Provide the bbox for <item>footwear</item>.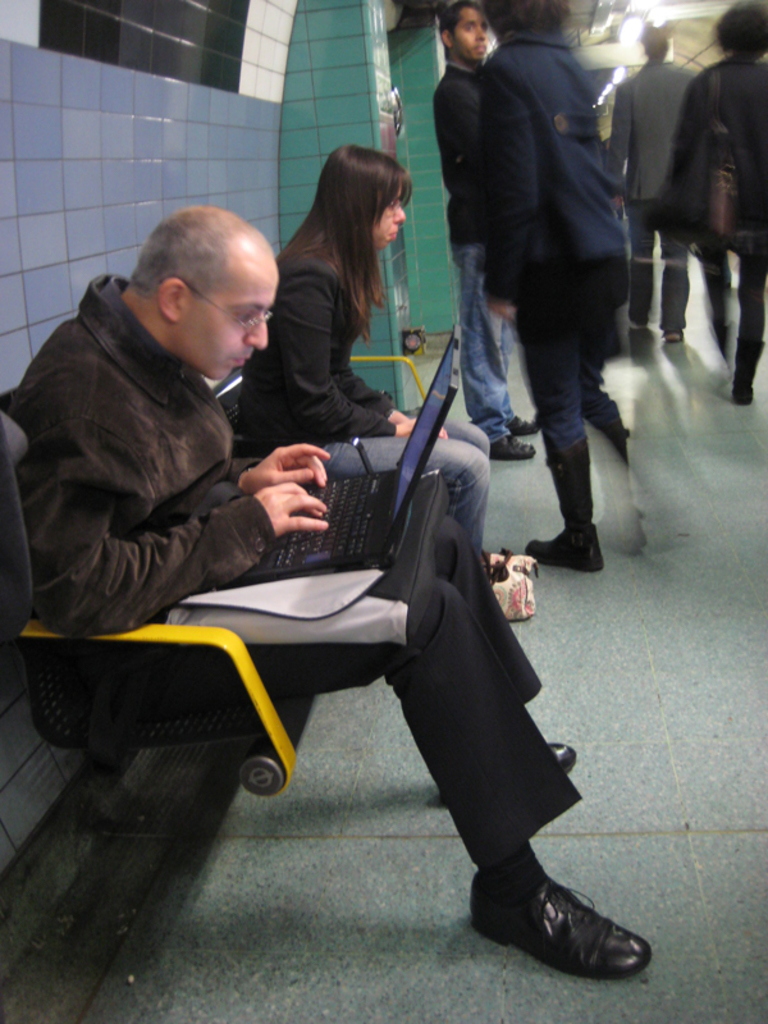
locate(659, 323, 691, 340).
